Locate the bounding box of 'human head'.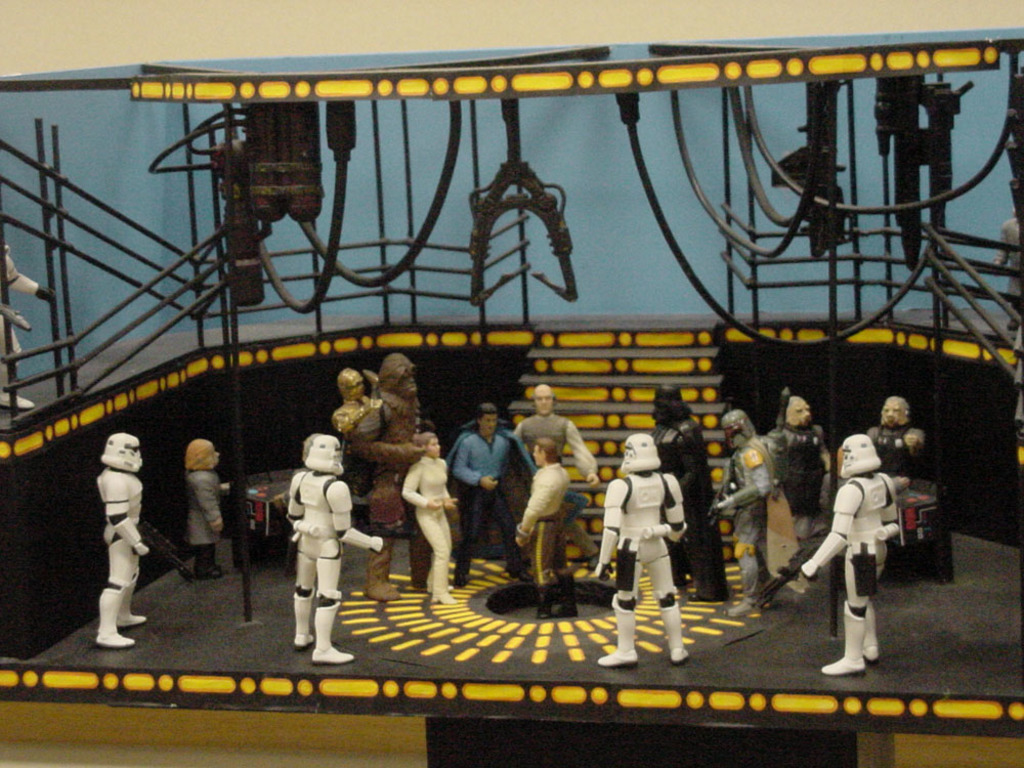
Bounding box: x1=530 y1=438 x2=556 y2=468.
